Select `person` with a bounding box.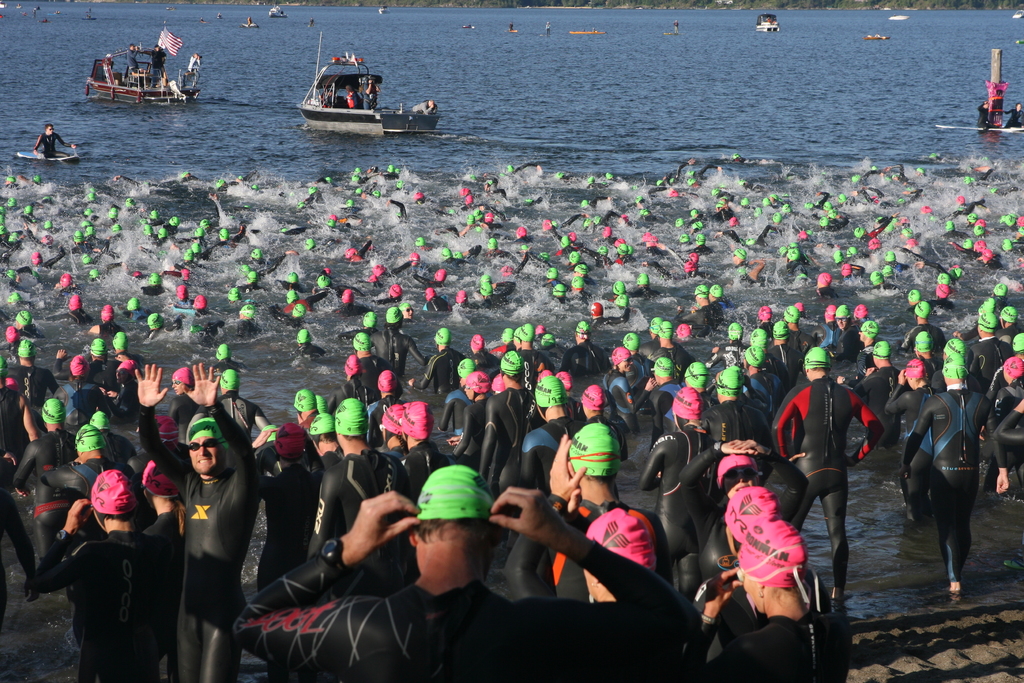
[left=835, top=306, right=865, bottom=363].
